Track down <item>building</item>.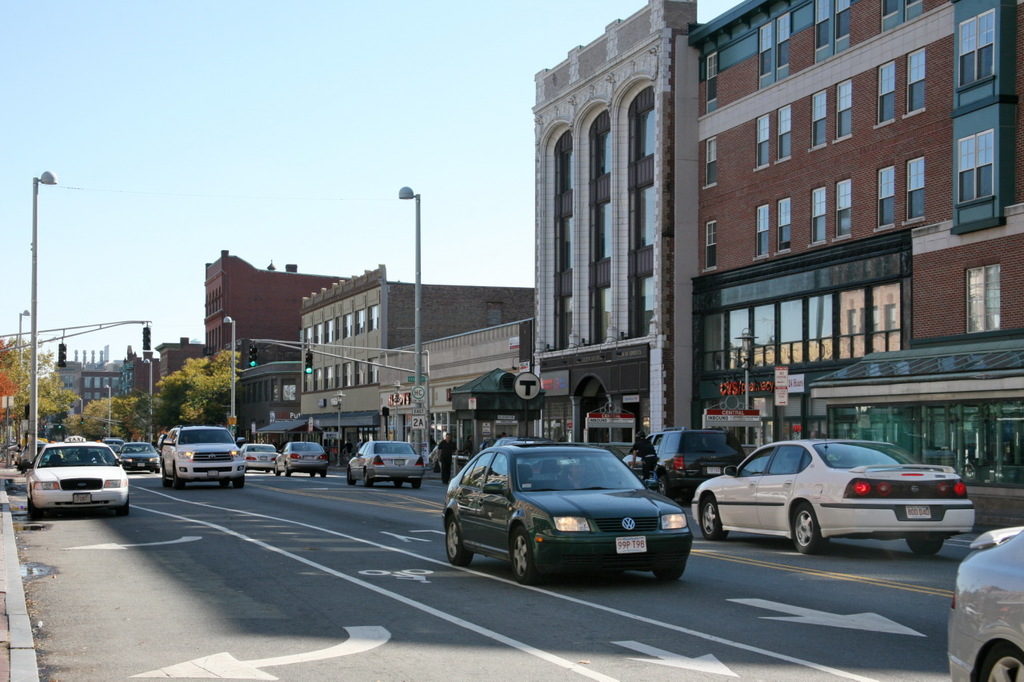
Tracked to select_region(534, 0, 655, 454).
